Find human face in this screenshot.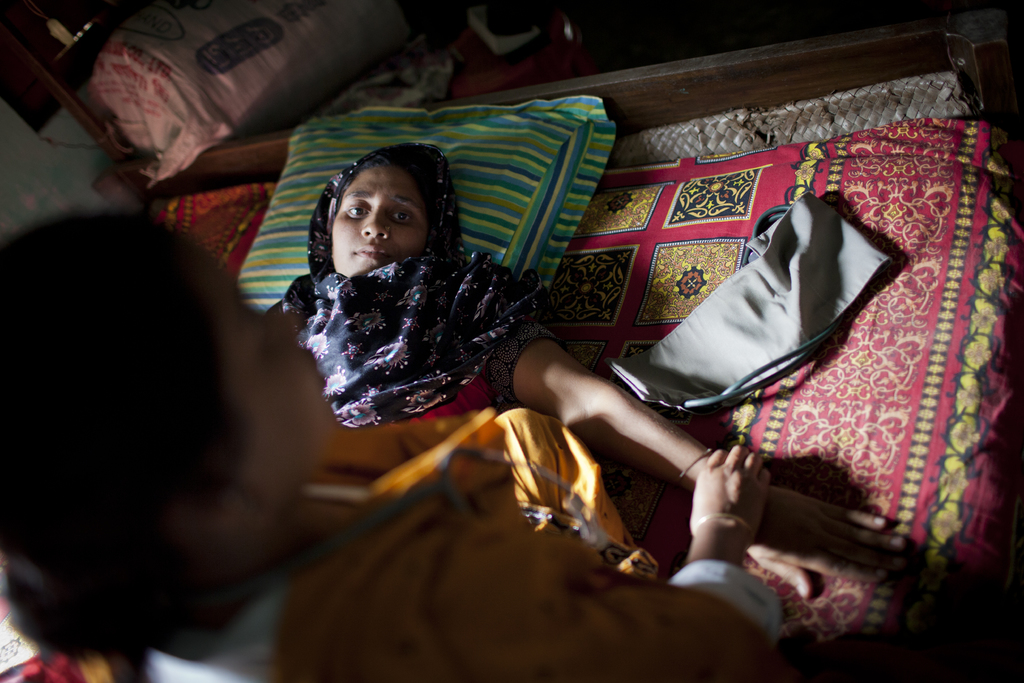
The bounding box for human face is x1=331 y1=165 x2=431 y2=280.
